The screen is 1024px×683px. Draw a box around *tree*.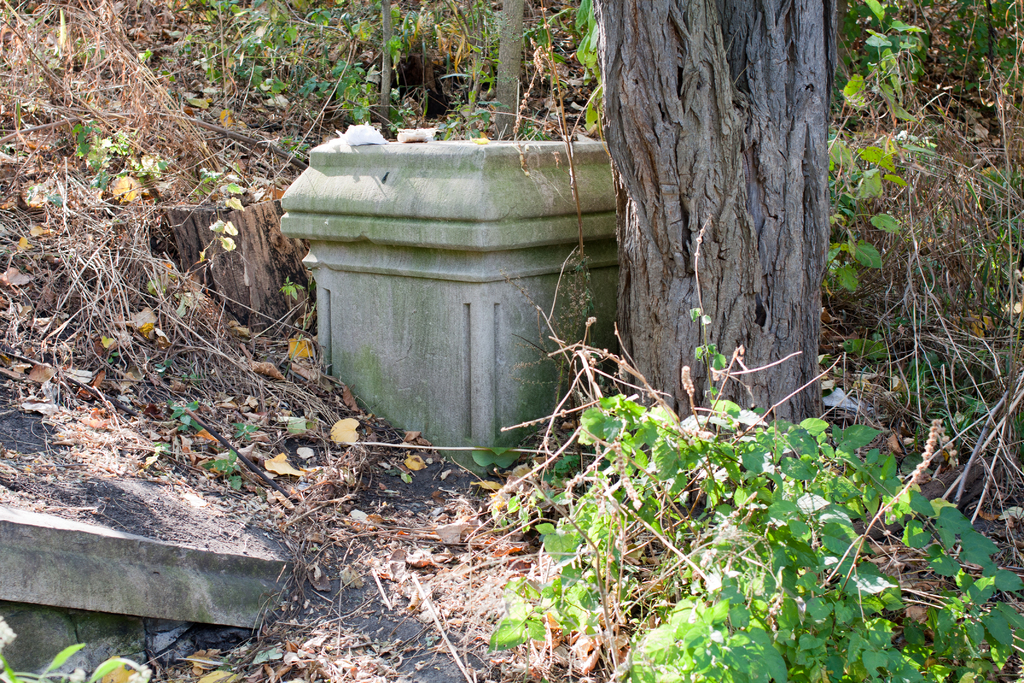
[592,0,841,451].
